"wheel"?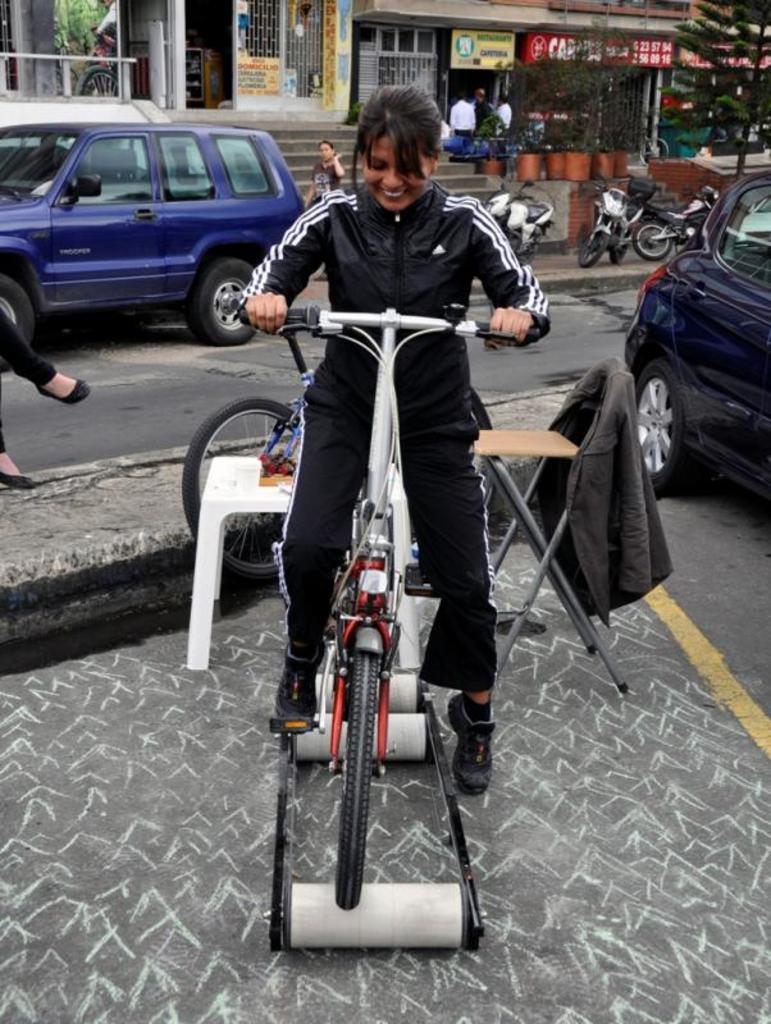
517:234:535:271
